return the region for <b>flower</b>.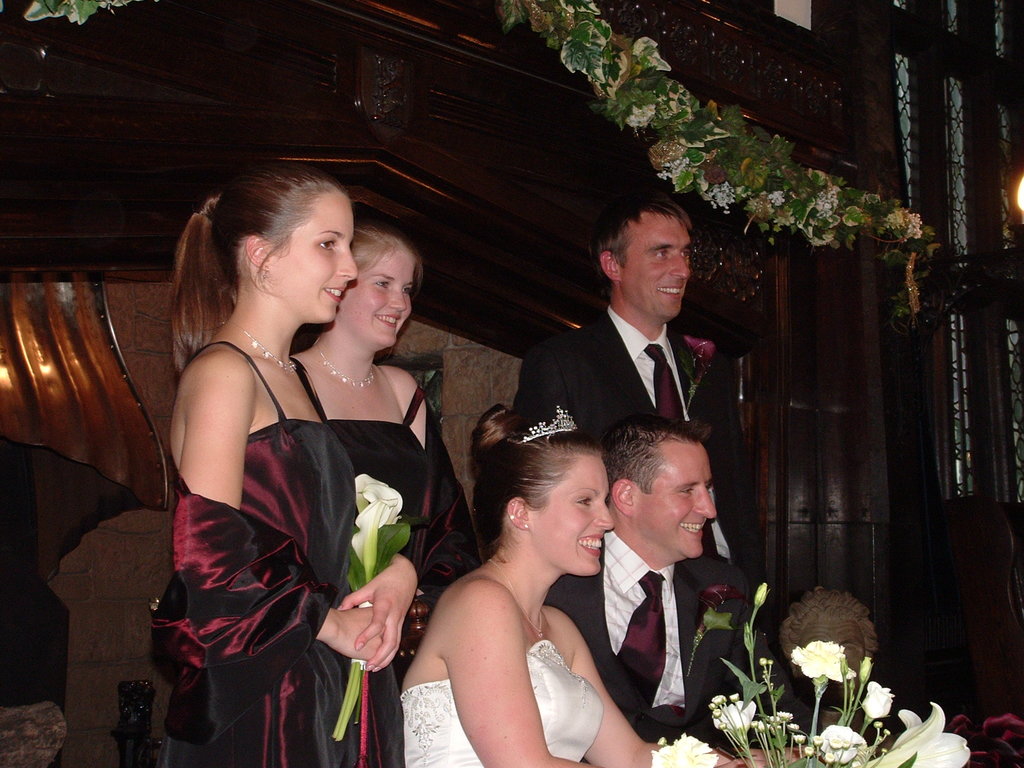
[810,732,825,750].
